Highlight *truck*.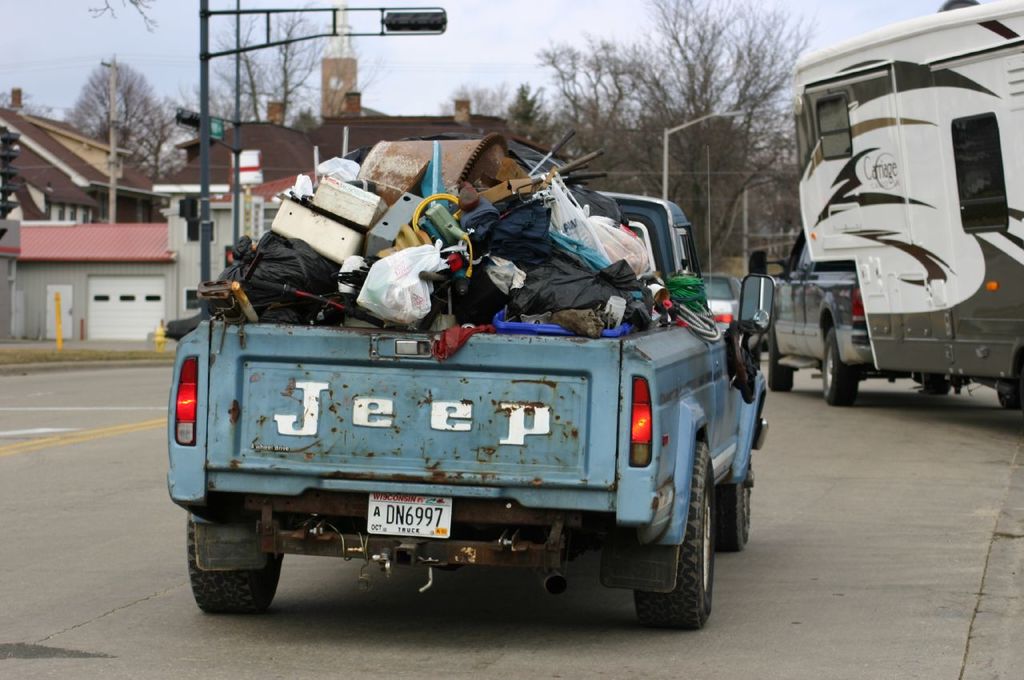
Highlighted region: (left=175, top=152, right=783, bottom=642).
